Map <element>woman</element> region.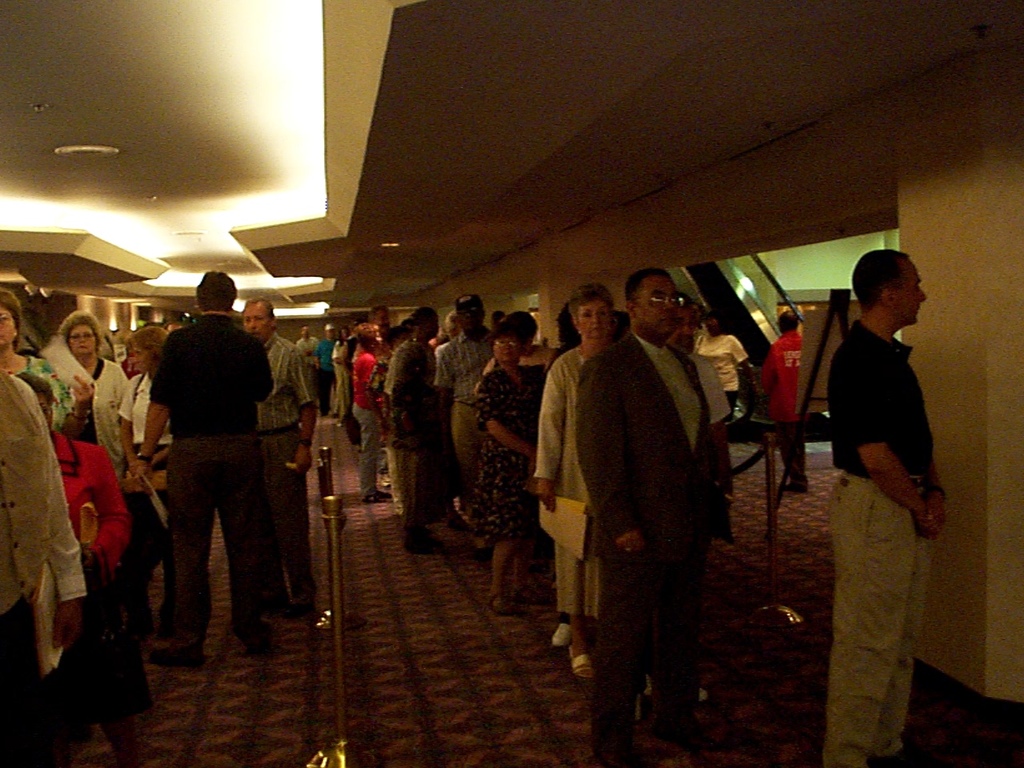
Mapped to BBox(0, 289, 93, 436).
